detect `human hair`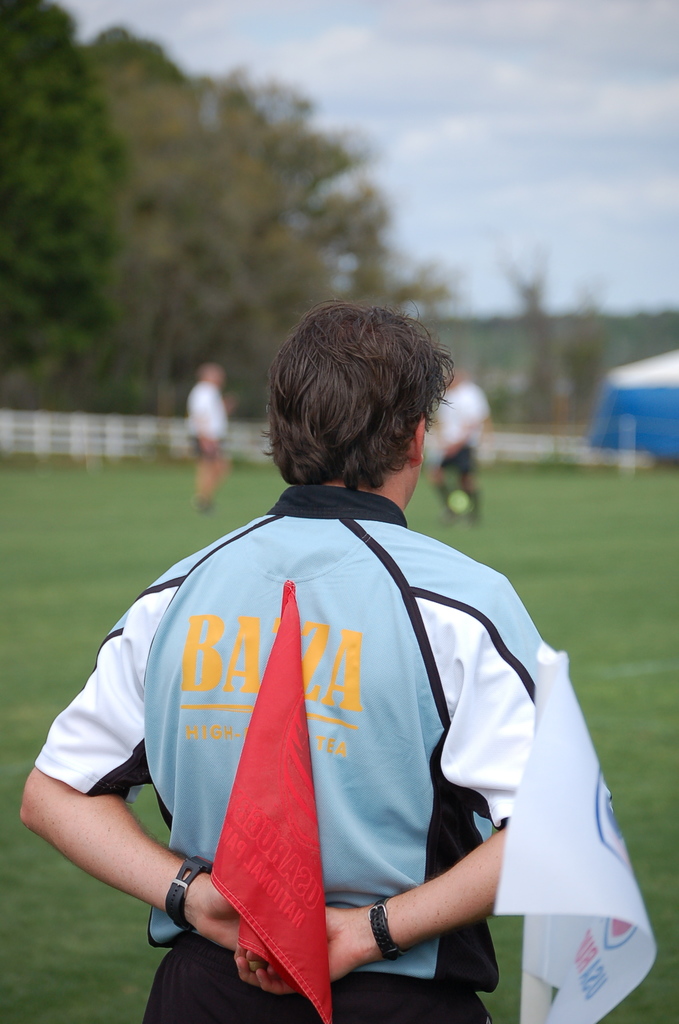
pyautogui.locateOnScreen(267, 301, 448, 512)
